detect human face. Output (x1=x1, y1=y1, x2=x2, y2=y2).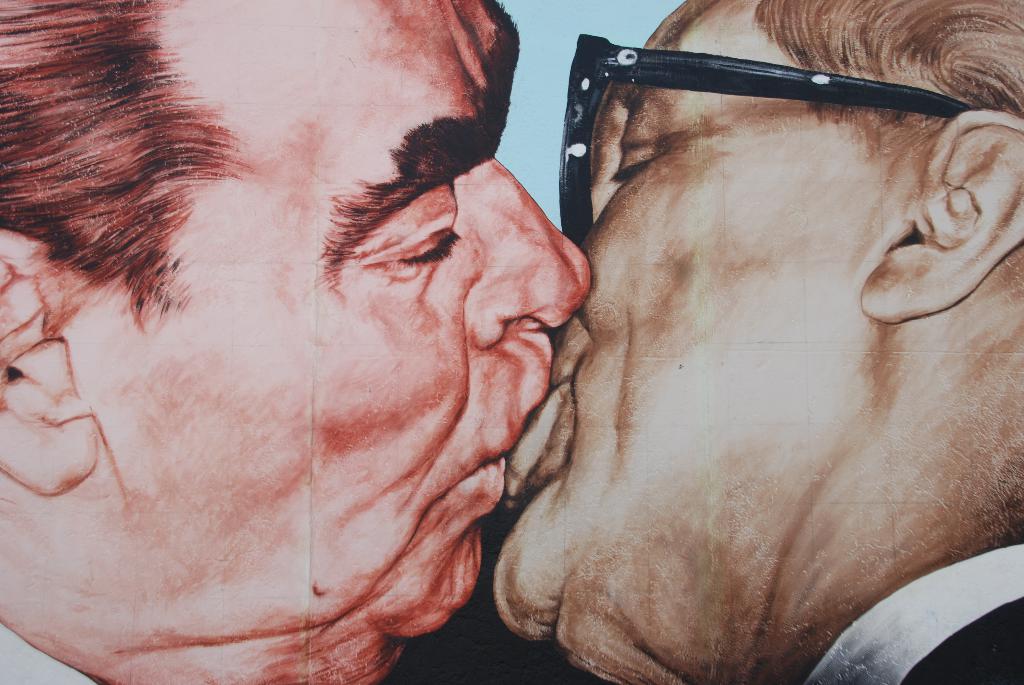
(x1=504, y1=0, x2=871, y2=633).
